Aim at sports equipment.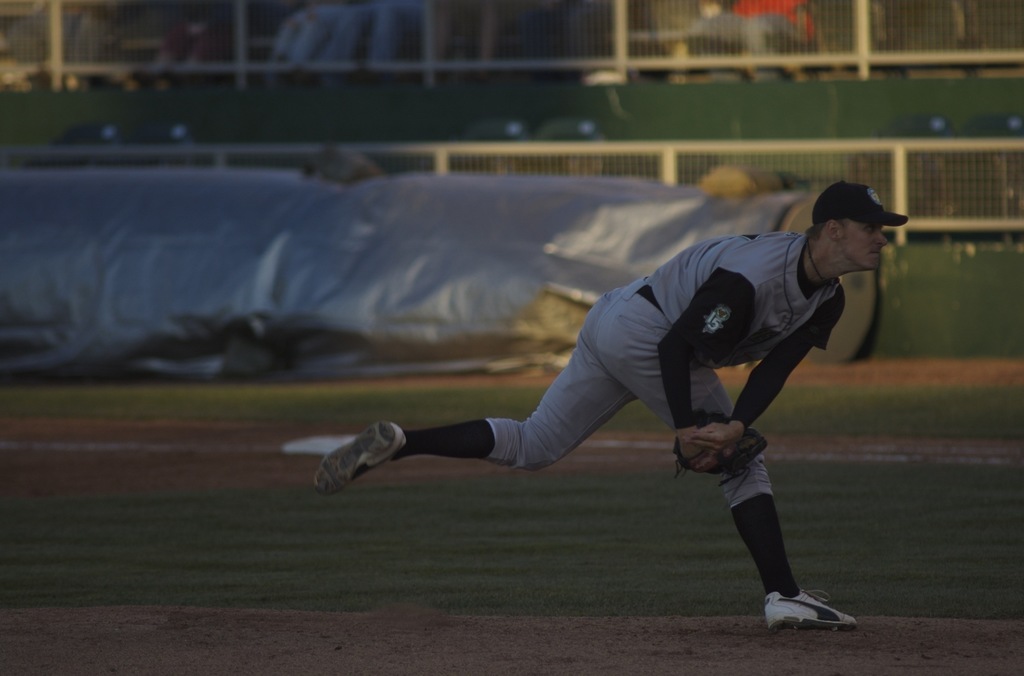
Aimed at {"left": 762, "top": 584, "right": 861, "bottom": 634}.
